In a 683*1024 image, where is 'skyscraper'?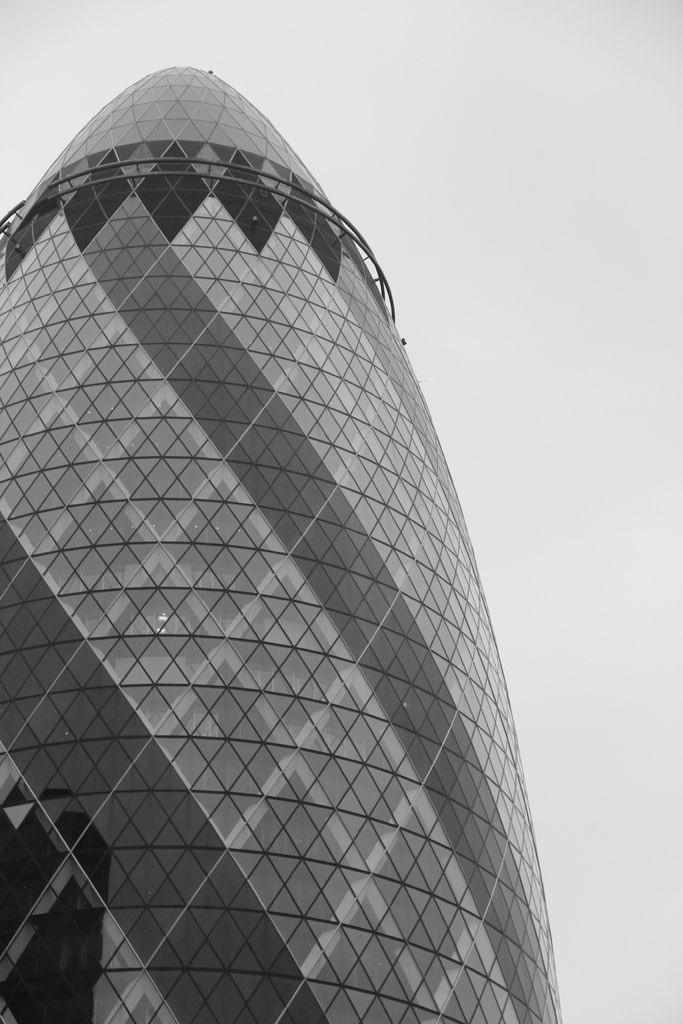
rect(4, 64, 563, 1023).
